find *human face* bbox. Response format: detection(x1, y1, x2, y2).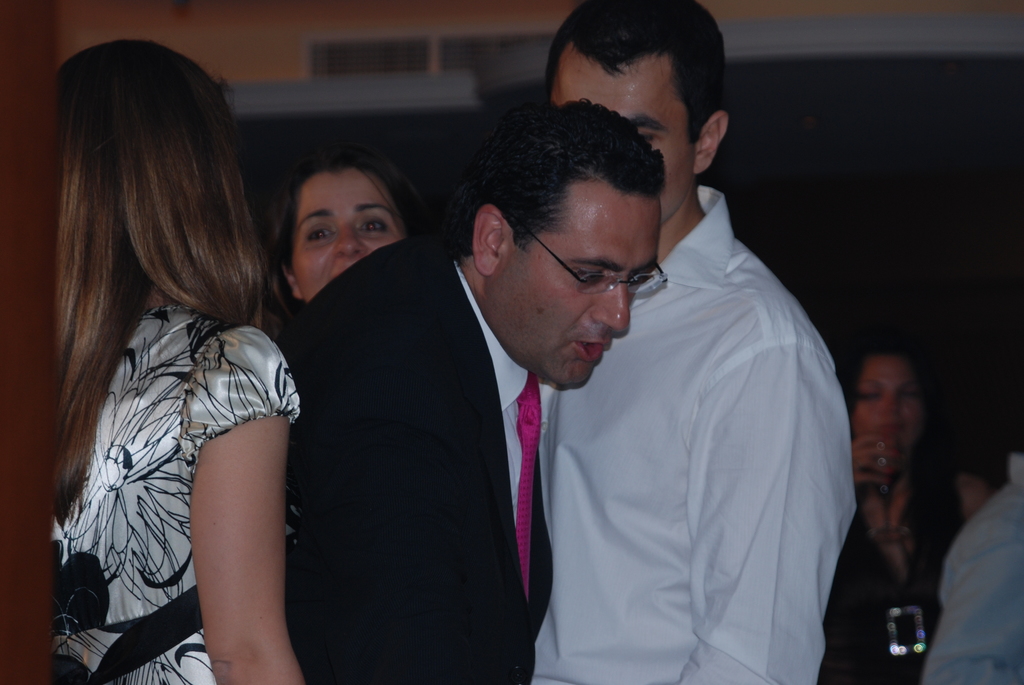
detection(853, 354, 929, 450).
